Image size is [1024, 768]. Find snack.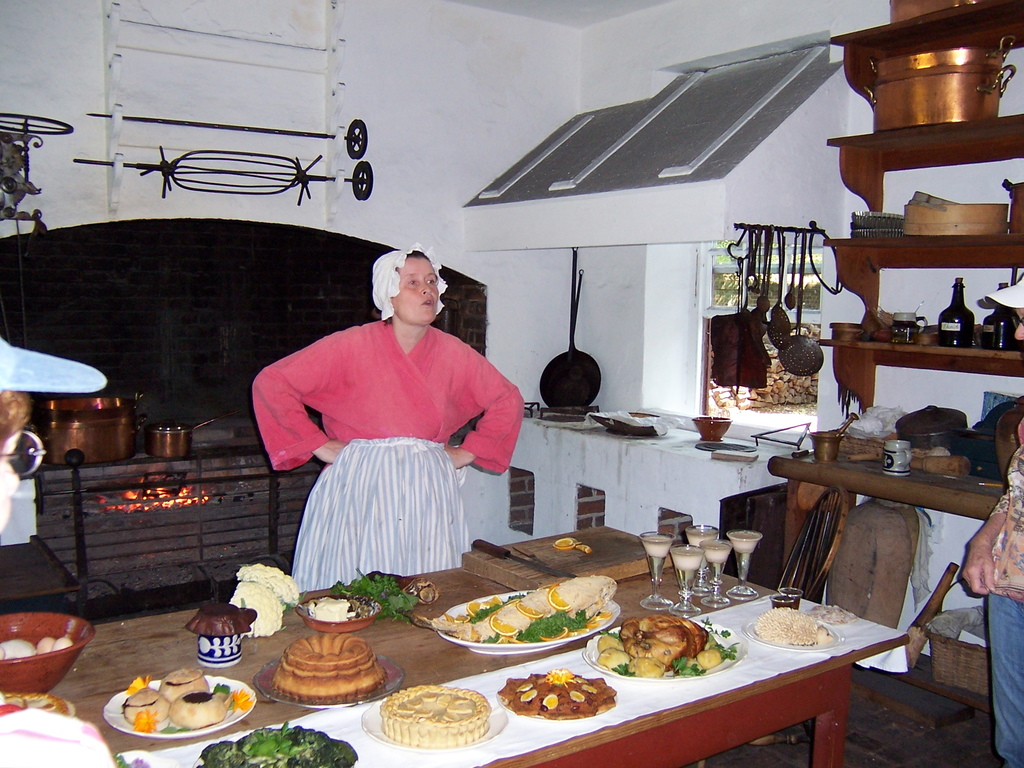
[left=378, top=679, right=484, bottom=751].
